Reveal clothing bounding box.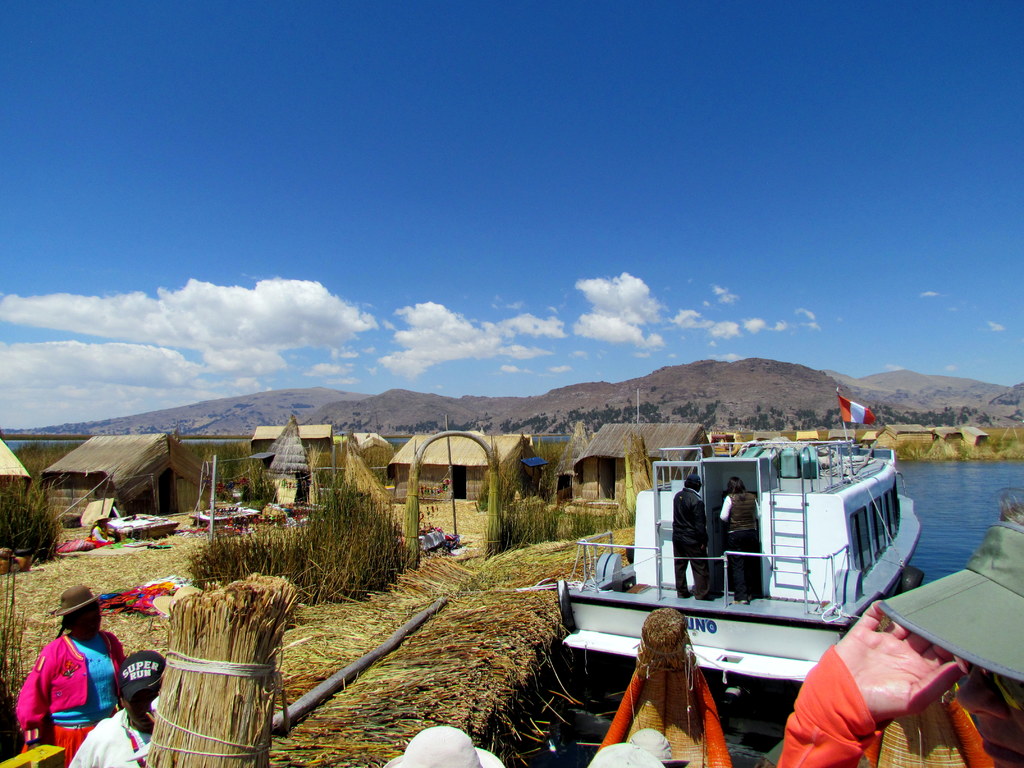
Revealed: region(671, 484, 714, 596).
